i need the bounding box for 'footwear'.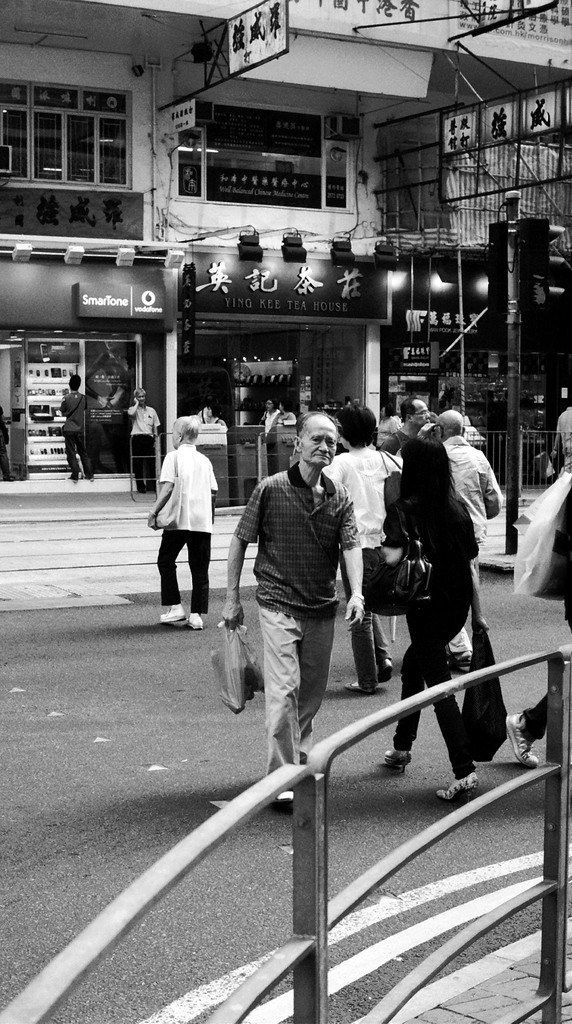
Here it is: x1=339, y1=680, x2=374, y2=692.
